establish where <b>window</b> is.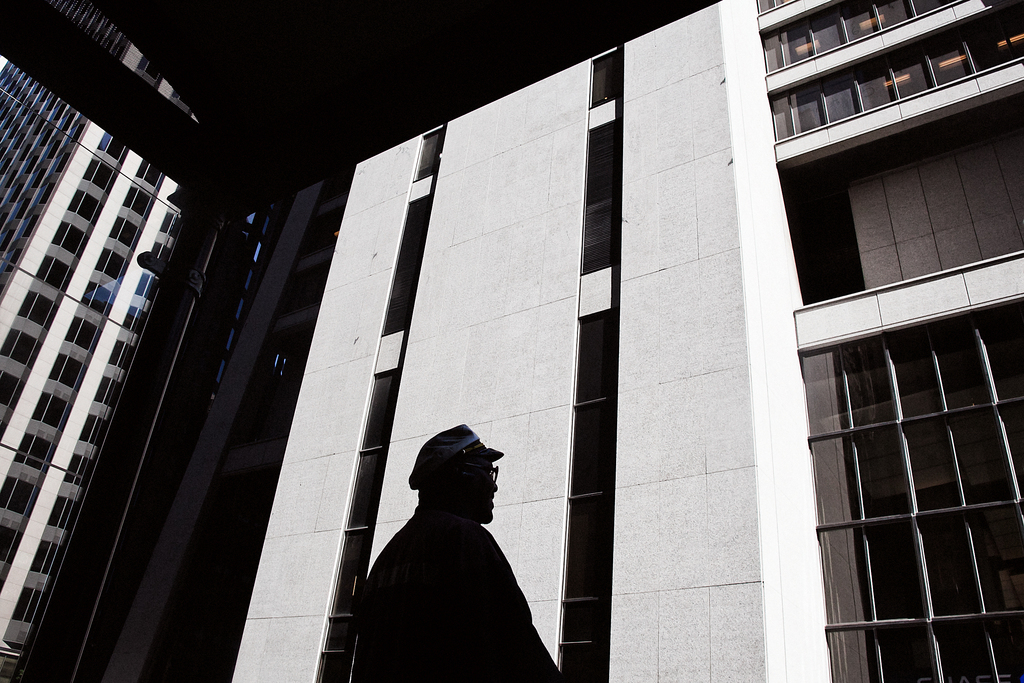
Established at locate(103, 218, 147, 255).
